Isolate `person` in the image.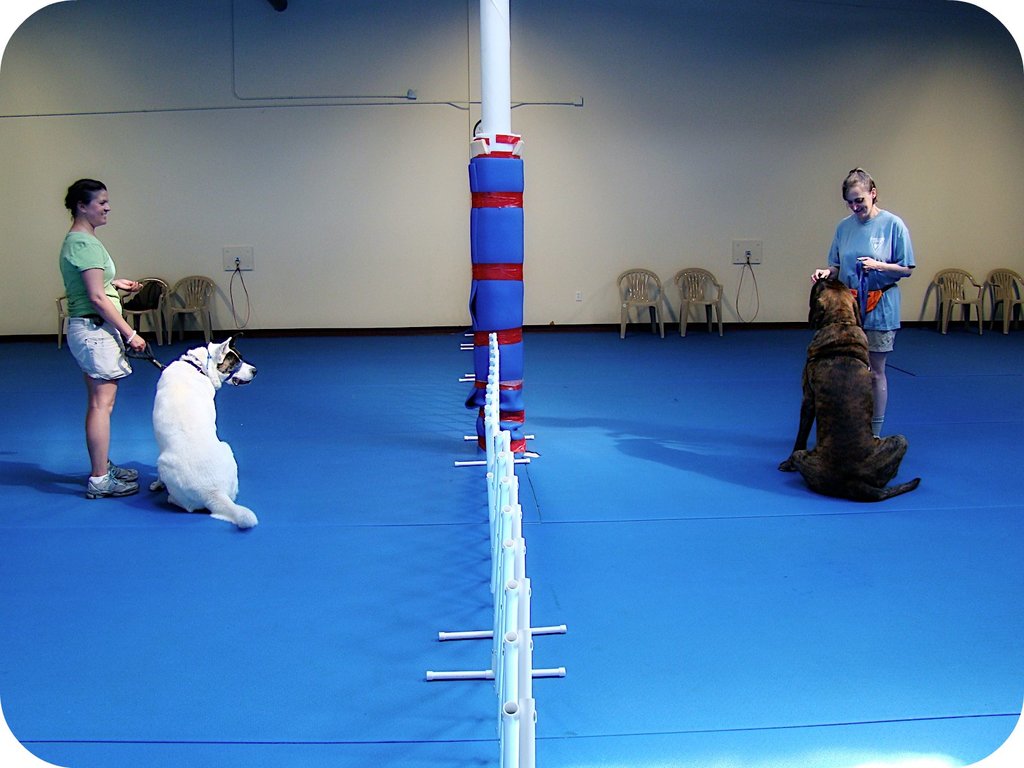
Isolated region: pyautogui.locateOnScreen(58, 178, 167, 500).
